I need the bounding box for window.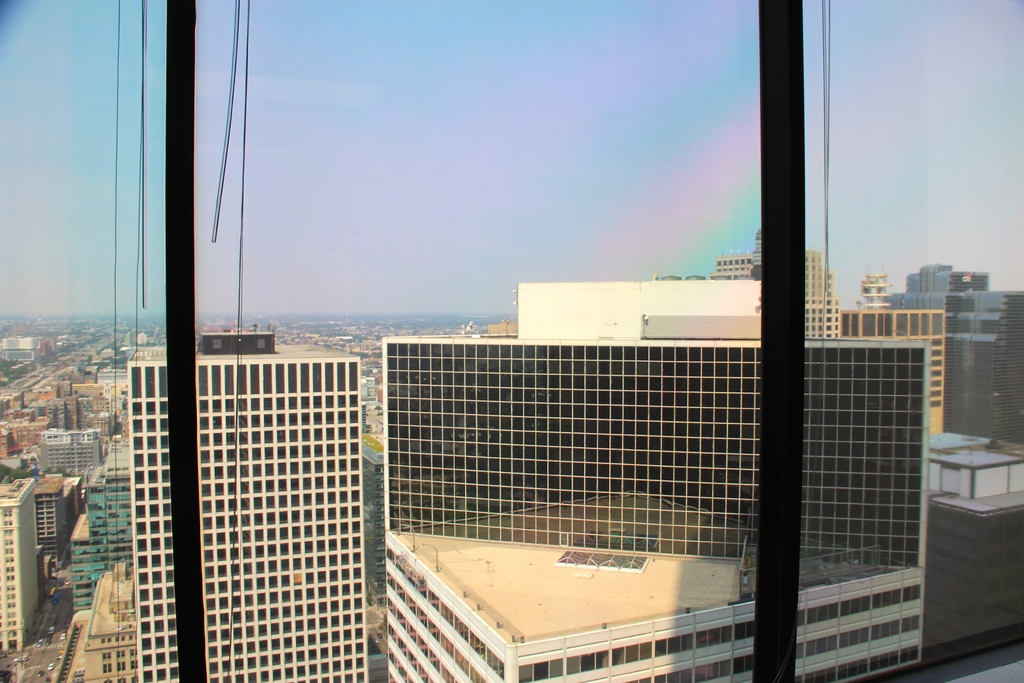
Here it is: <bbox>154, 619, 164, 634</bbox>.
